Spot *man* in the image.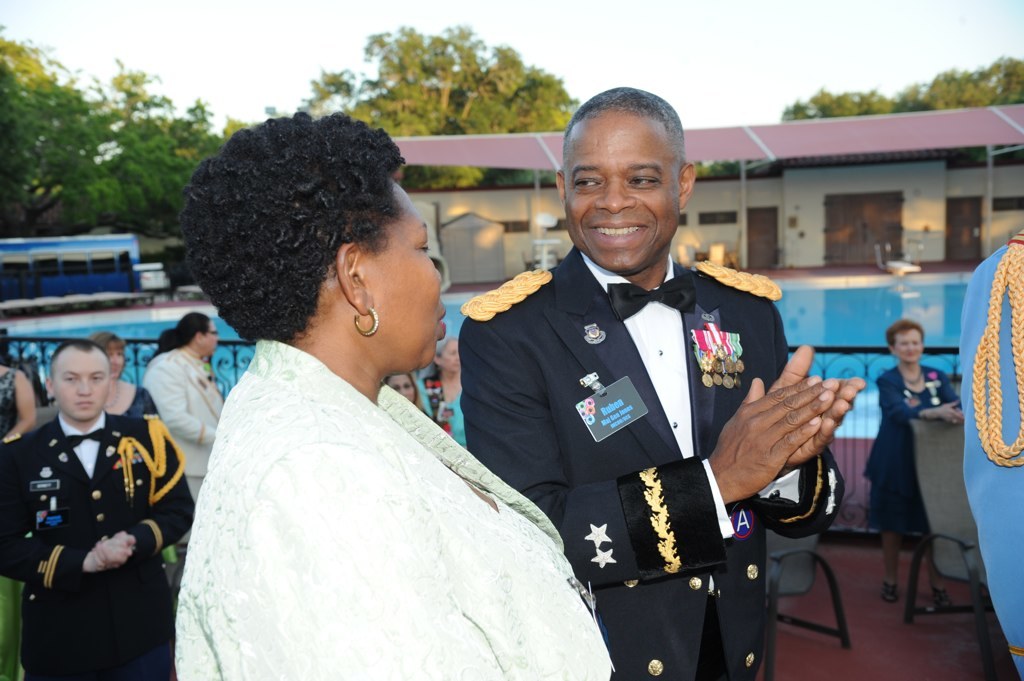
*man* found at <box>451,92,830,666</box>.
